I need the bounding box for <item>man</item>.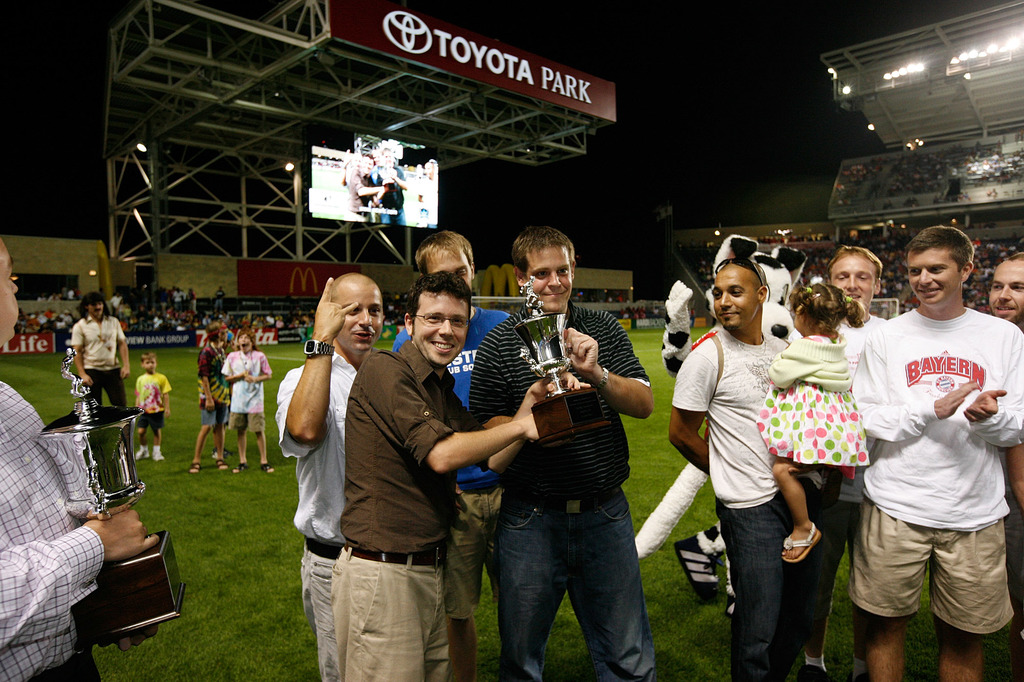
Here it is: box(481, 230, 660, 676).
